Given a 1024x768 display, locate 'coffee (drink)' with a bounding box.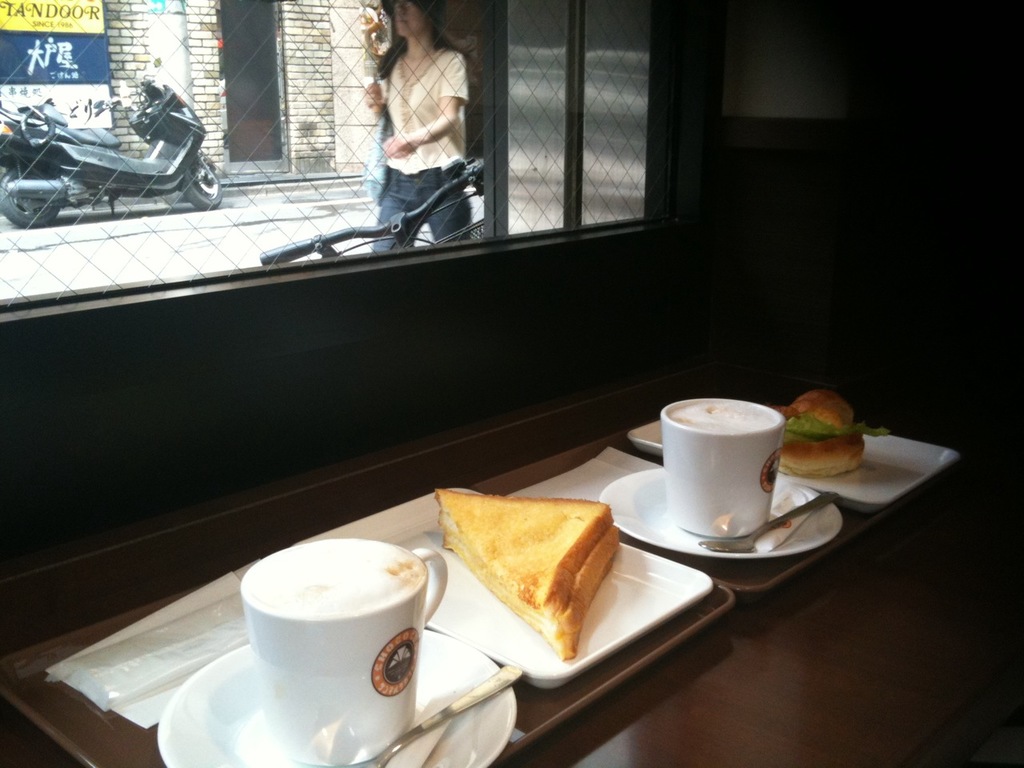
Located: detection(653, 402, 783, 546).
